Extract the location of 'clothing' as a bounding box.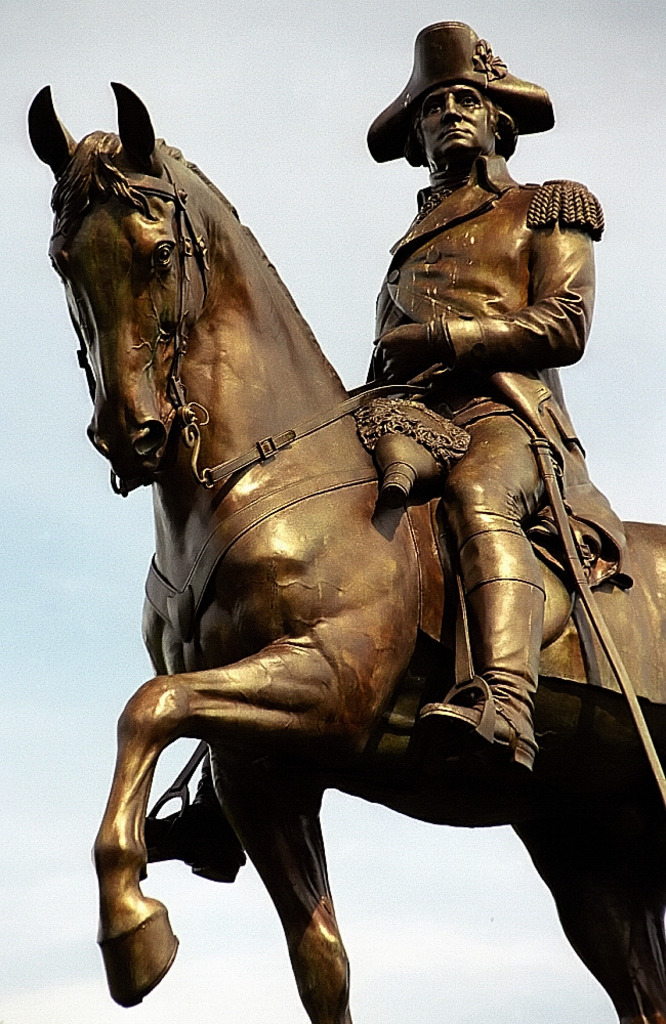
BBox(356, 99, 616, 675).
